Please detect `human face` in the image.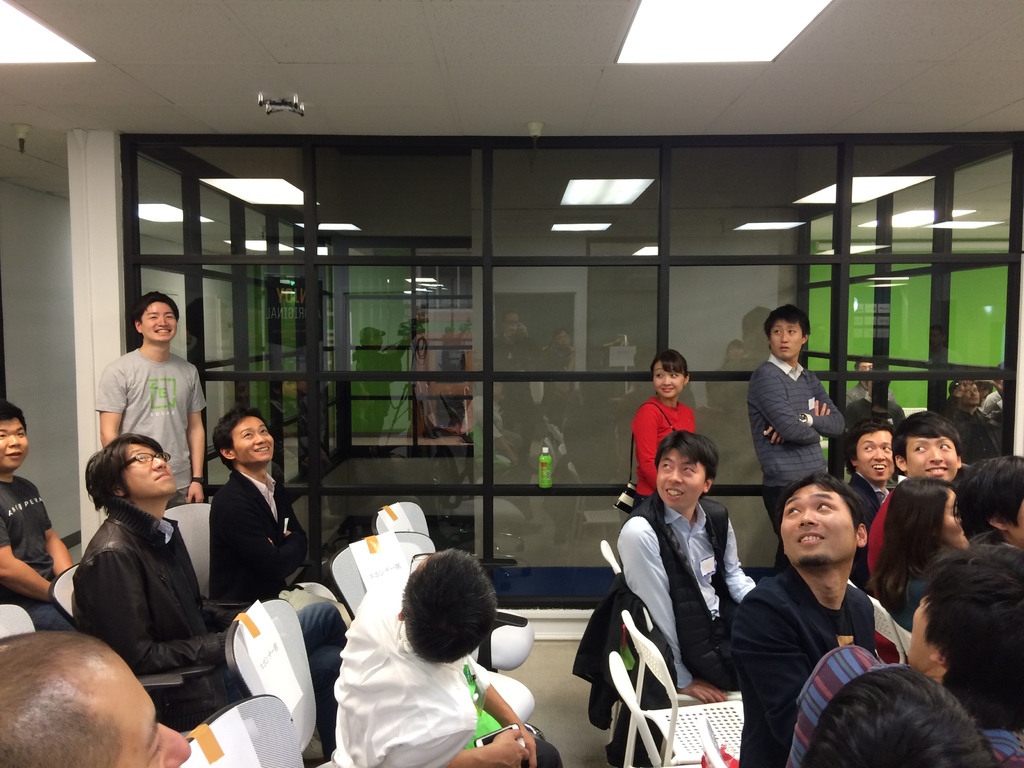
l=945, t=486, r=967, b=543.
